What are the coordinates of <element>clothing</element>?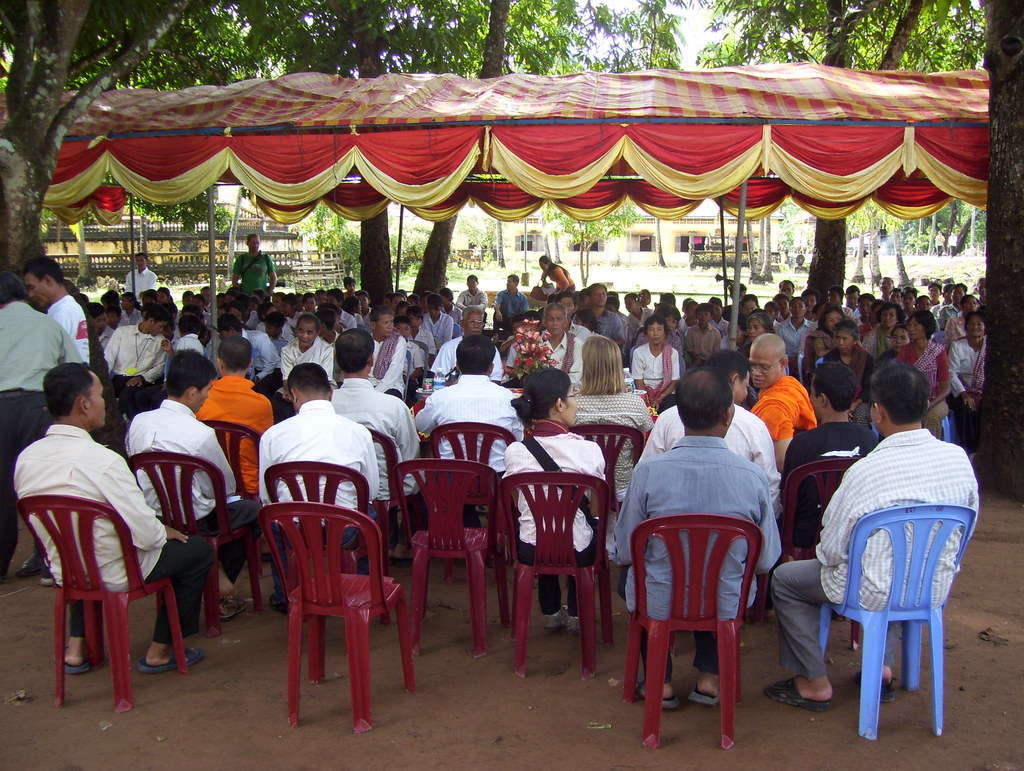
(left=332, top=378, right=413, bottom=510).
